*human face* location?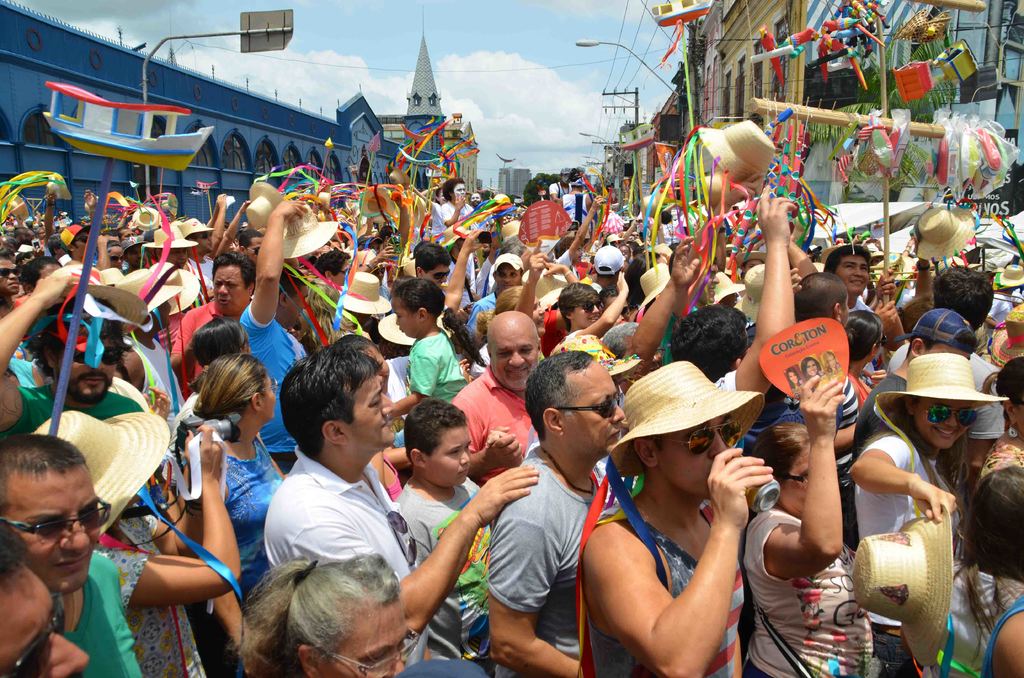
[427, 427, 474, 483]
